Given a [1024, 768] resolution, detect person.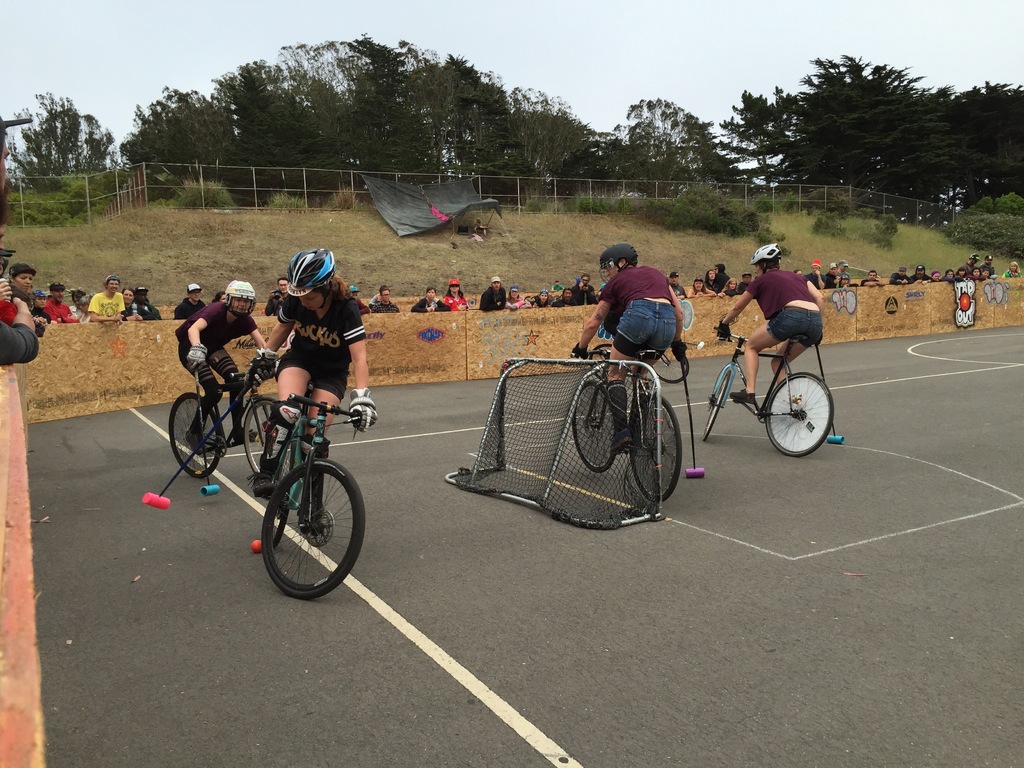
bbox=(1, 262, 29, 361).
